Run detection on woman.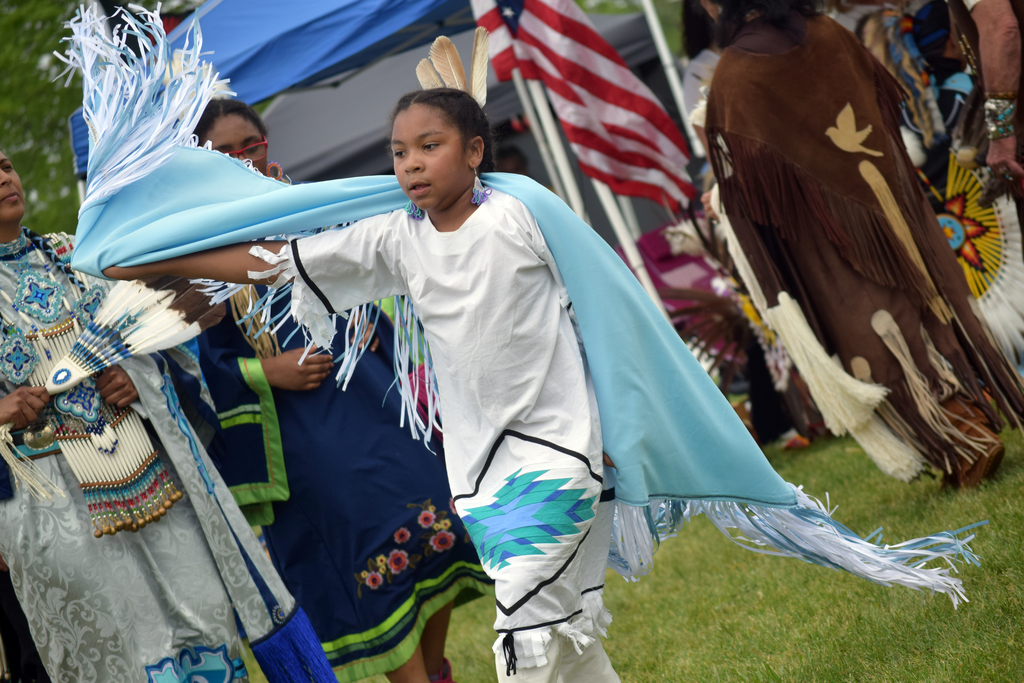
Result: box=[708, 0, 1016, 477].
